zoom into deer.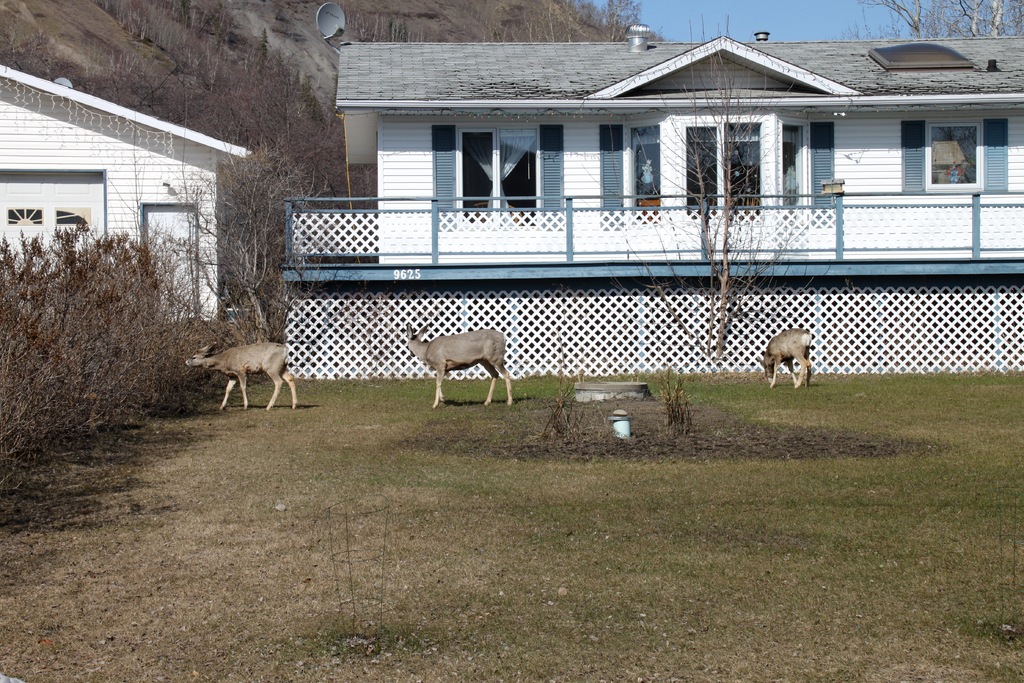
Zoom target: pyautogui.locateOnScreen(764, 327, 813, 389).
